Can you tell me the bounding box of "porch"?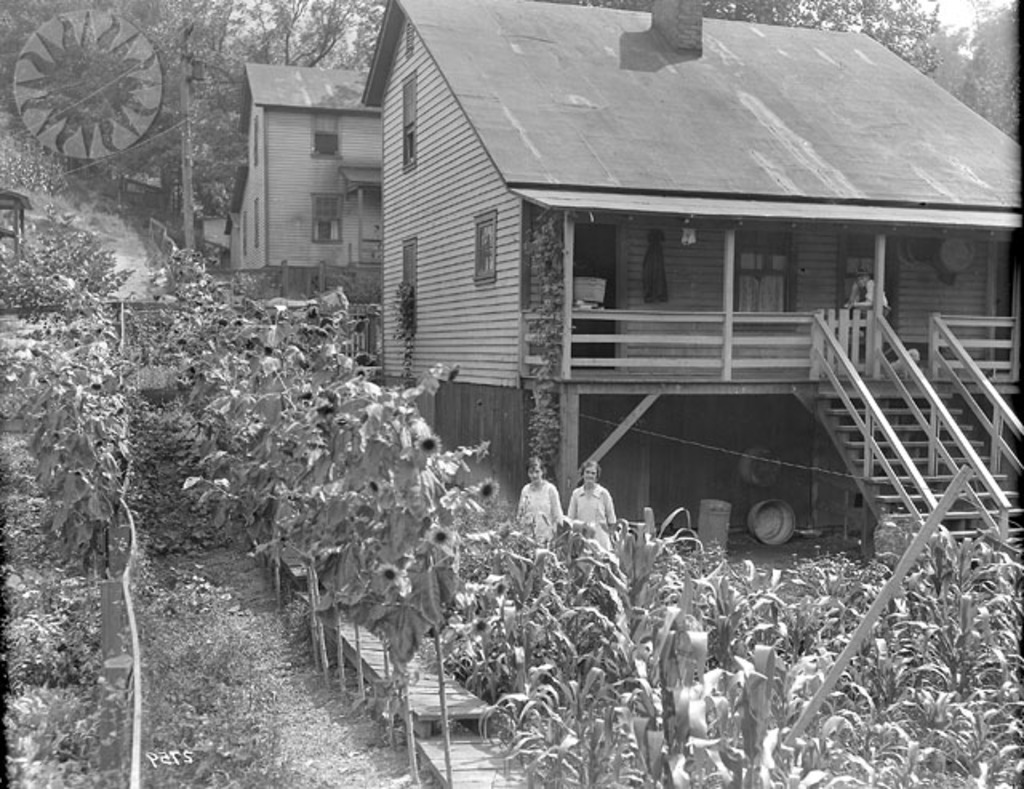
562 275 1022 453.
